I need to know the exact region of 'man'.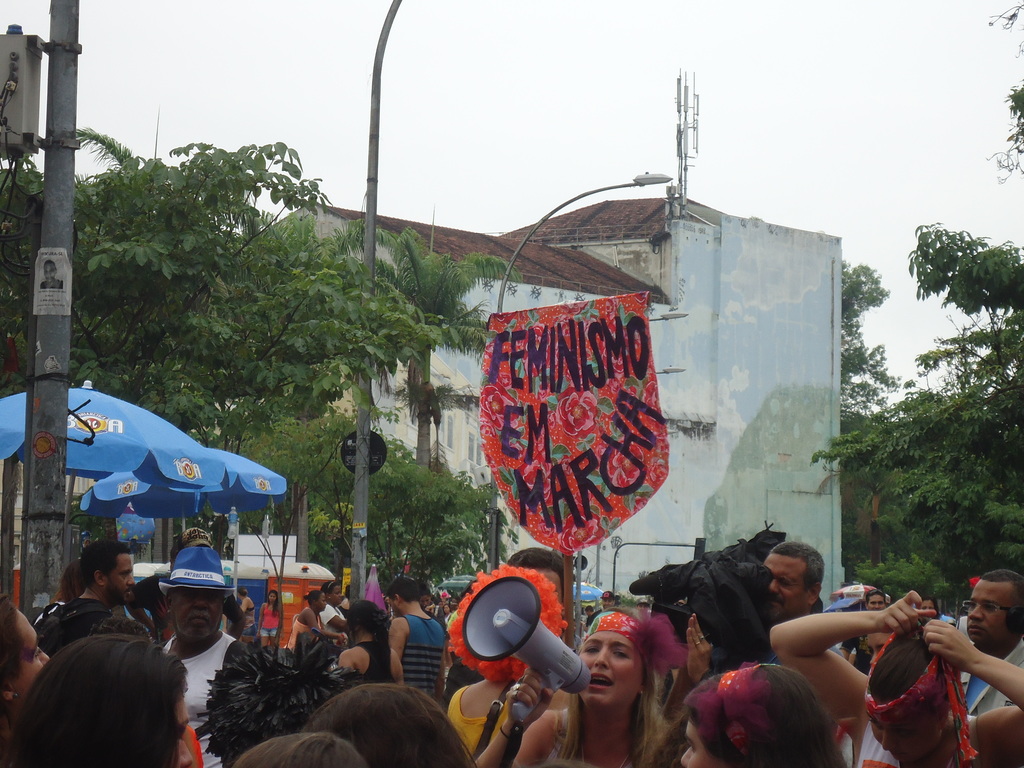
Region: bbox=(507, 548, 574, 644).
